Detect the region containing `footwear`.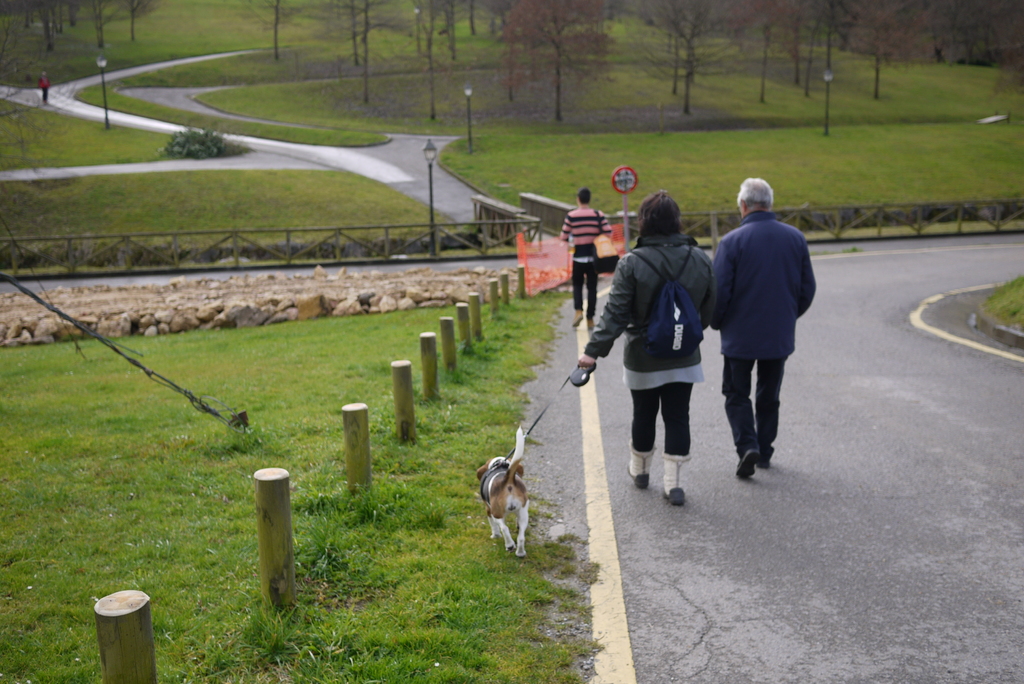
locate(625, 447, 657, 494).
